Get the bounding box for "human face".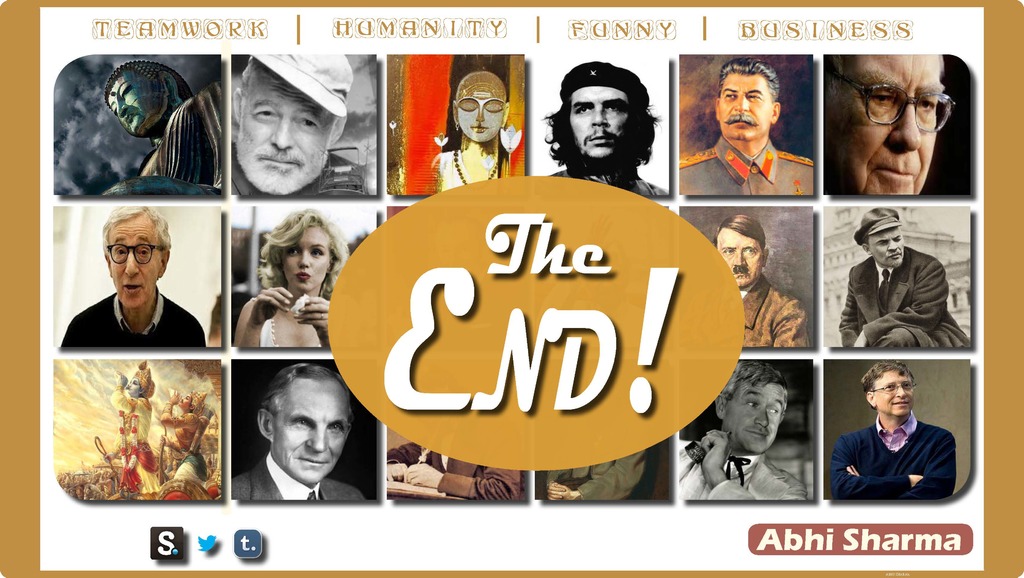
<region>100, 68, 173, 129</region>.
